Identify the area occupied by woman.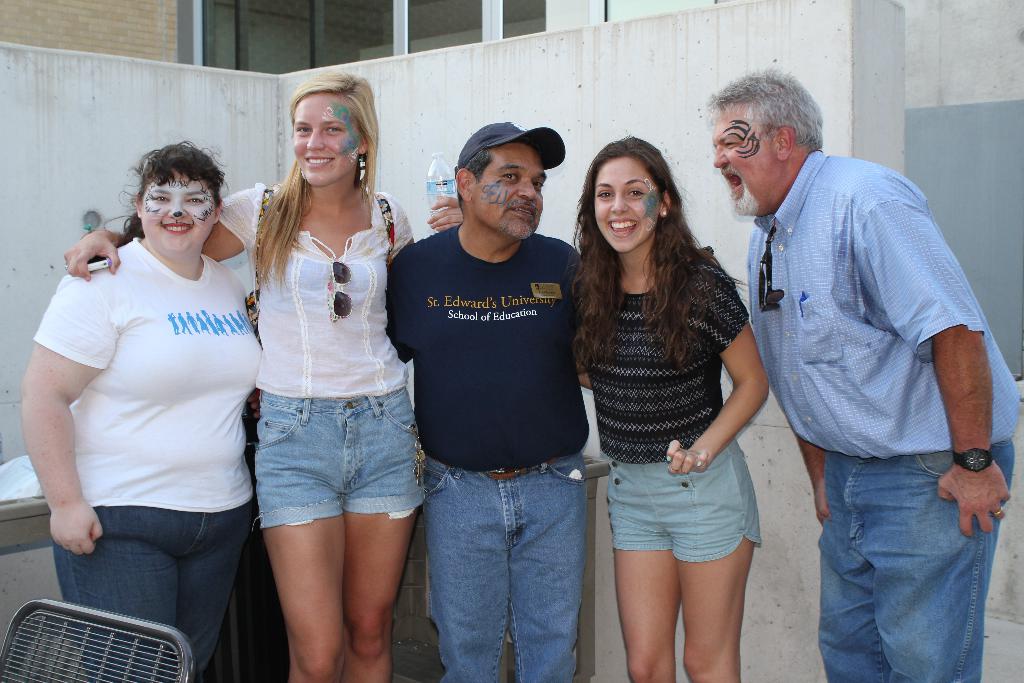
Area: region(61, 70, 463, 682).
